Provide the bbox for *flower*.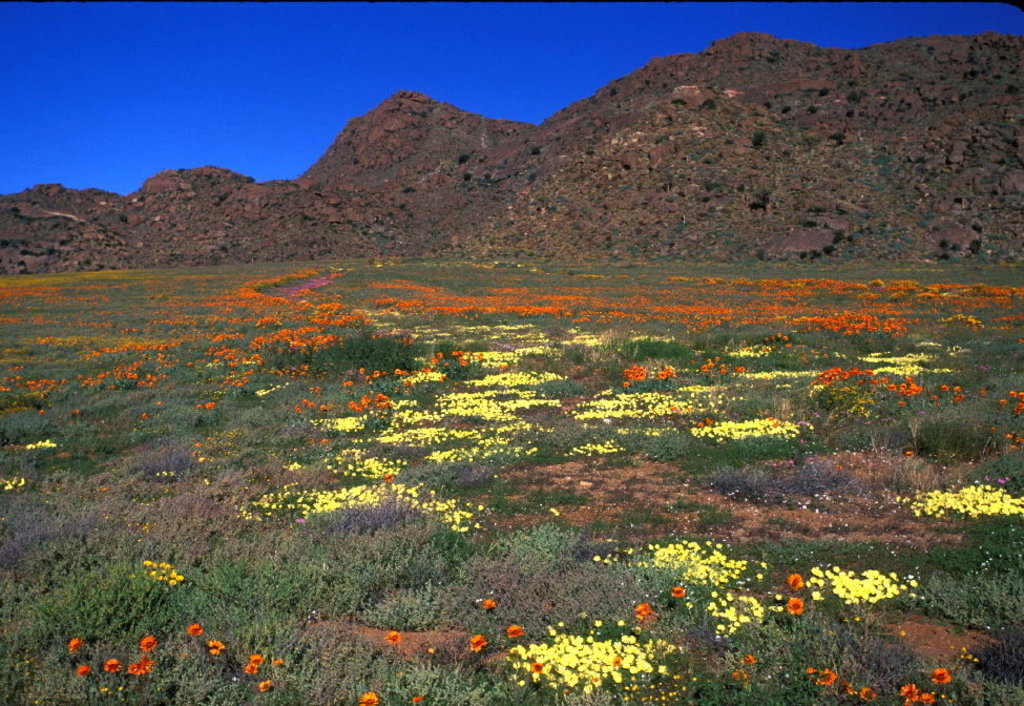
[248,650,262,666].
